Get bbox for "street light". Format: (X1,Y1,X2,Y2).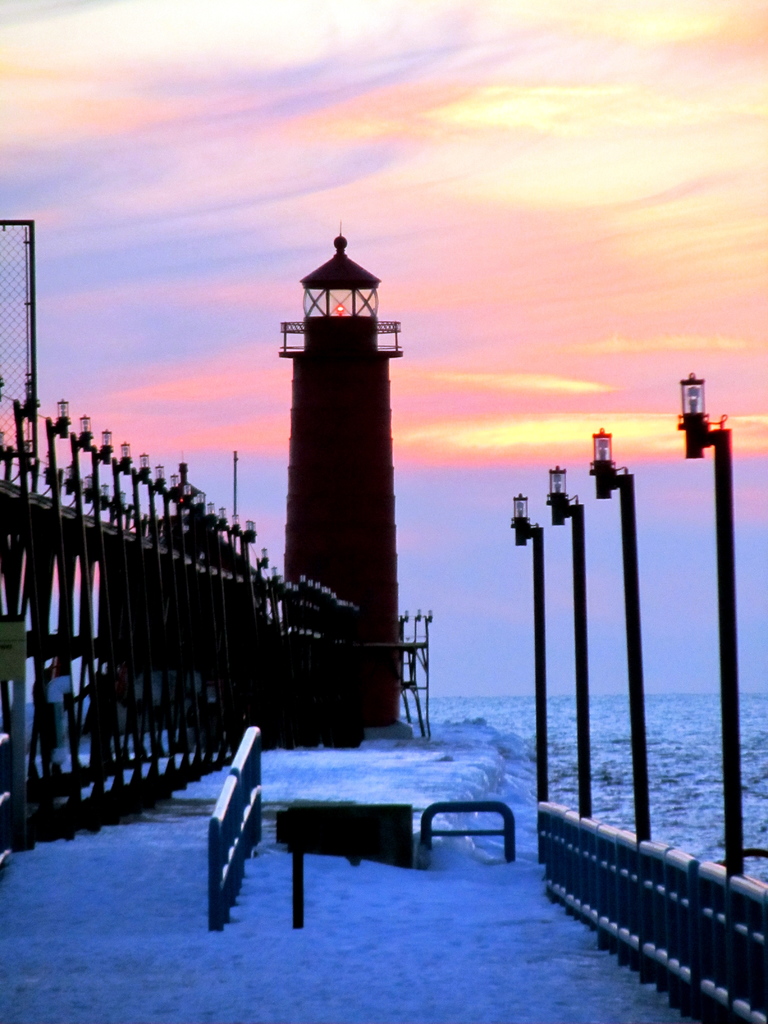
(505,490,547,805).
